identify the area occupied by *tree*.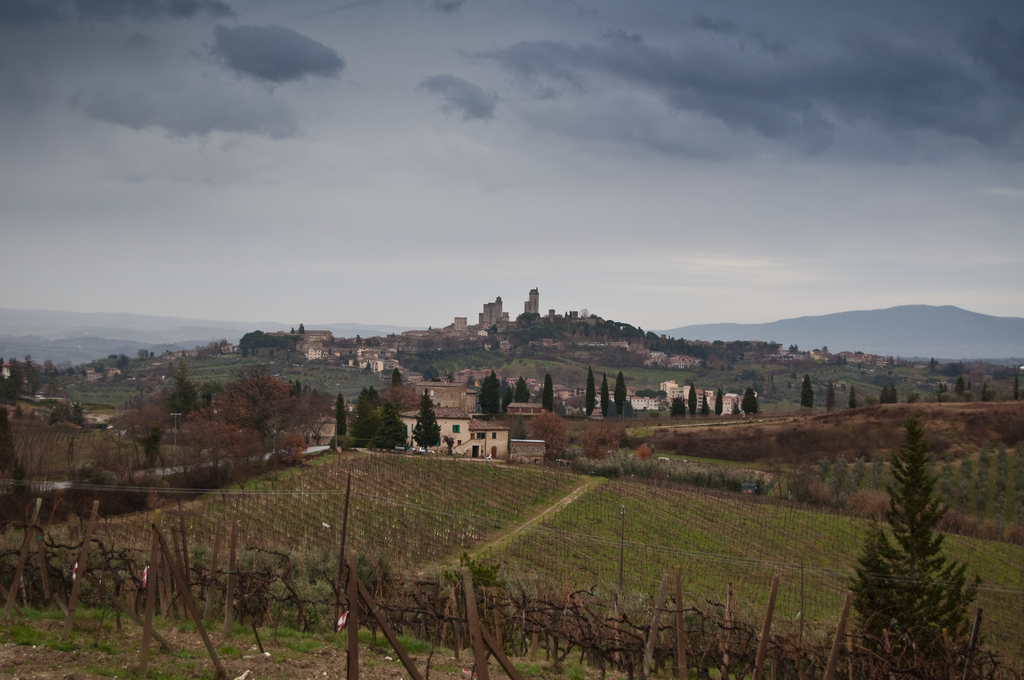
Area: (left=713, top=387, right=726, bottom=417).
